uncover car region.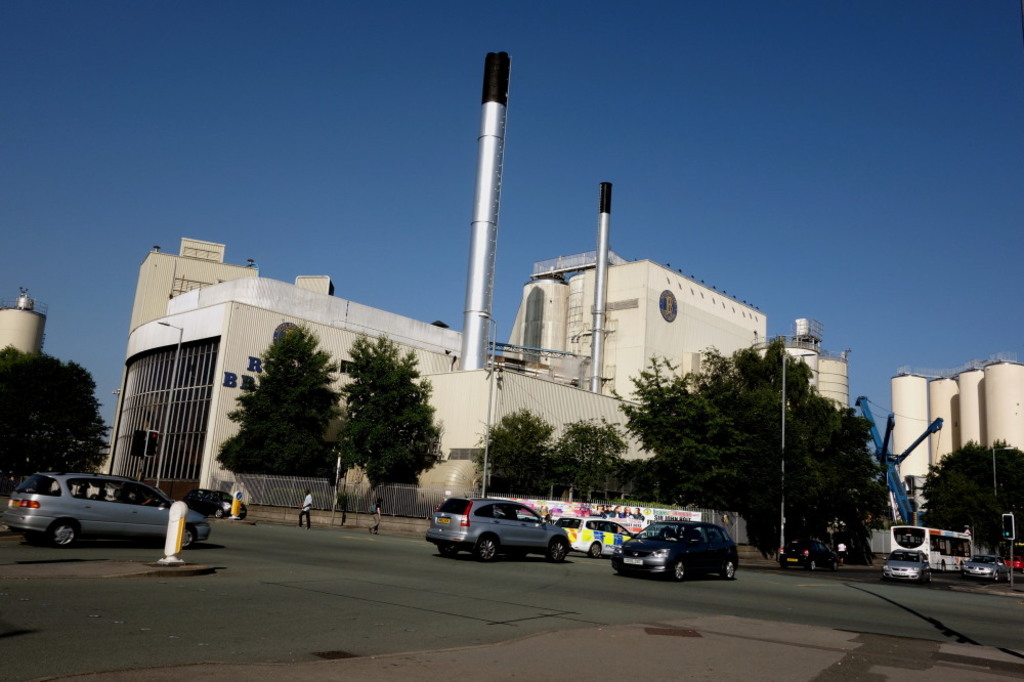
Uncovered: 557 516 631 556.
